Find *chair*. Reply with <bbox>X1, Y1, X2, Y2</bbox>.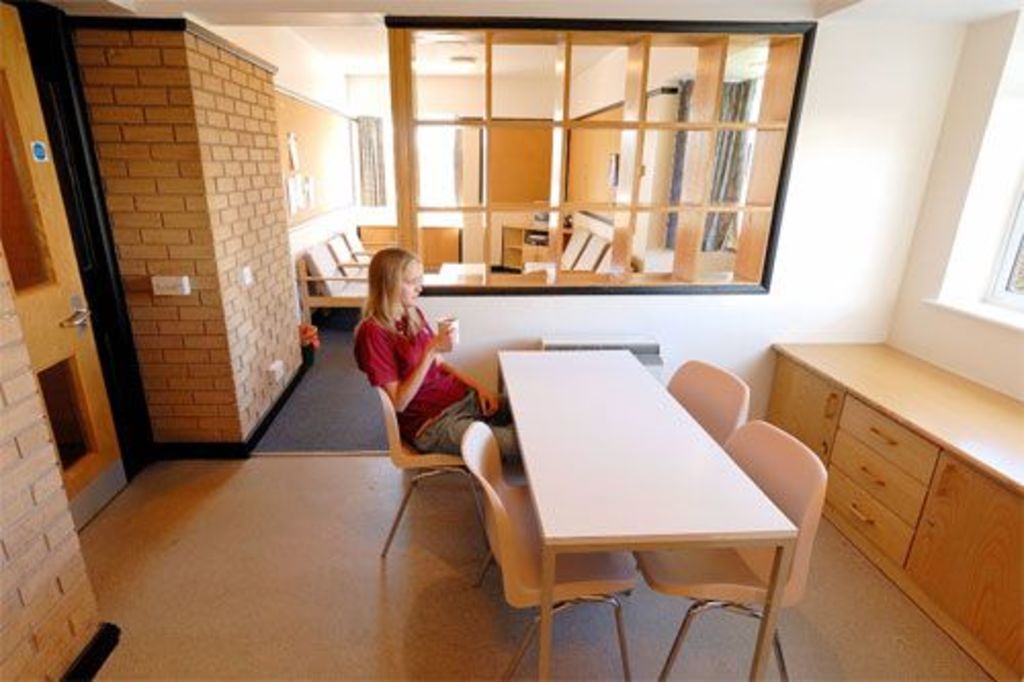
<bbox>664, 354, 750, 446</bbox>.
